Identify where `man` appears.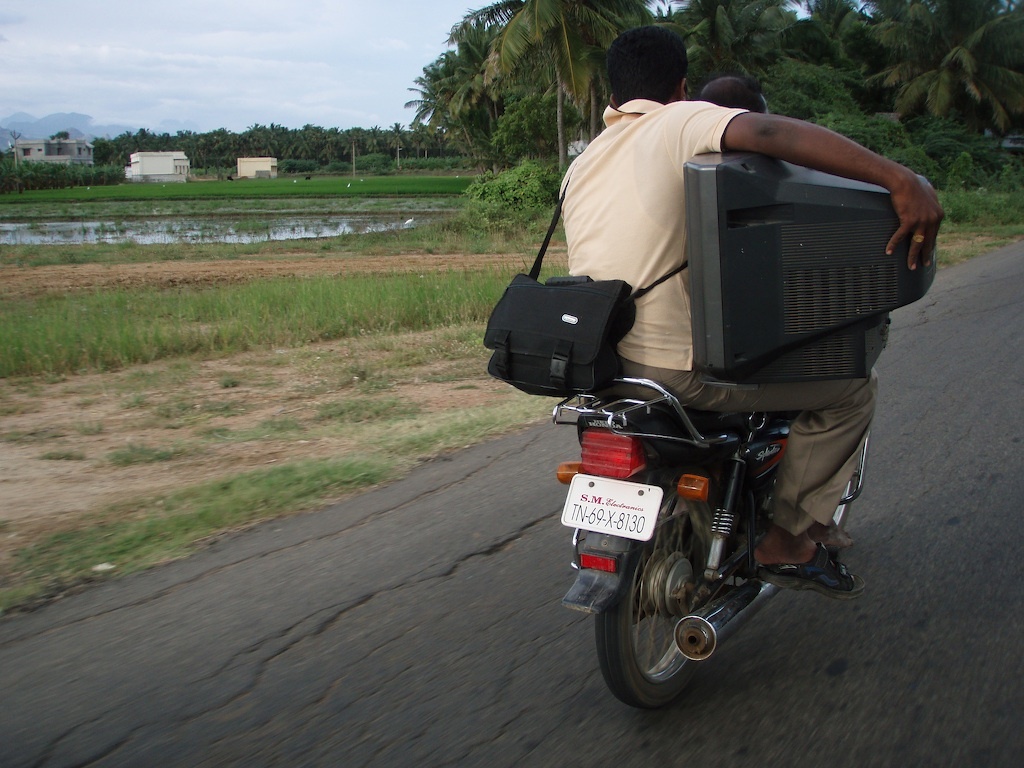
Appears at select_region(697, 71, 848, 563).
